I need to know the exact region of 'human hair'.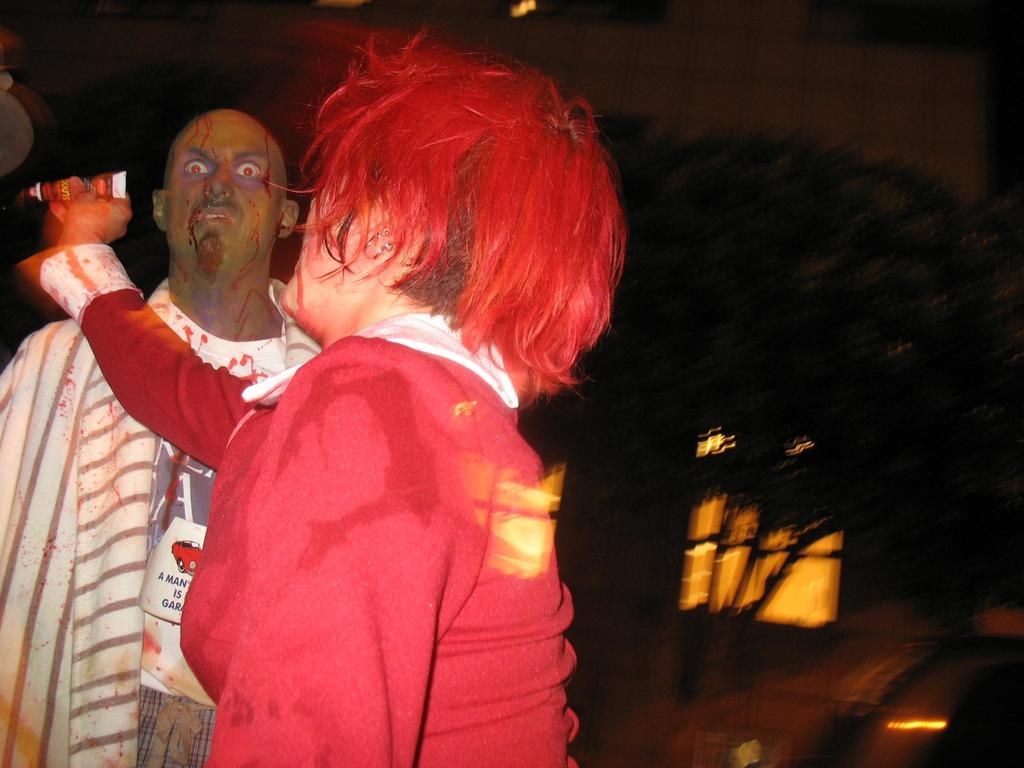
Region: region(228, 52, 622, 376).
